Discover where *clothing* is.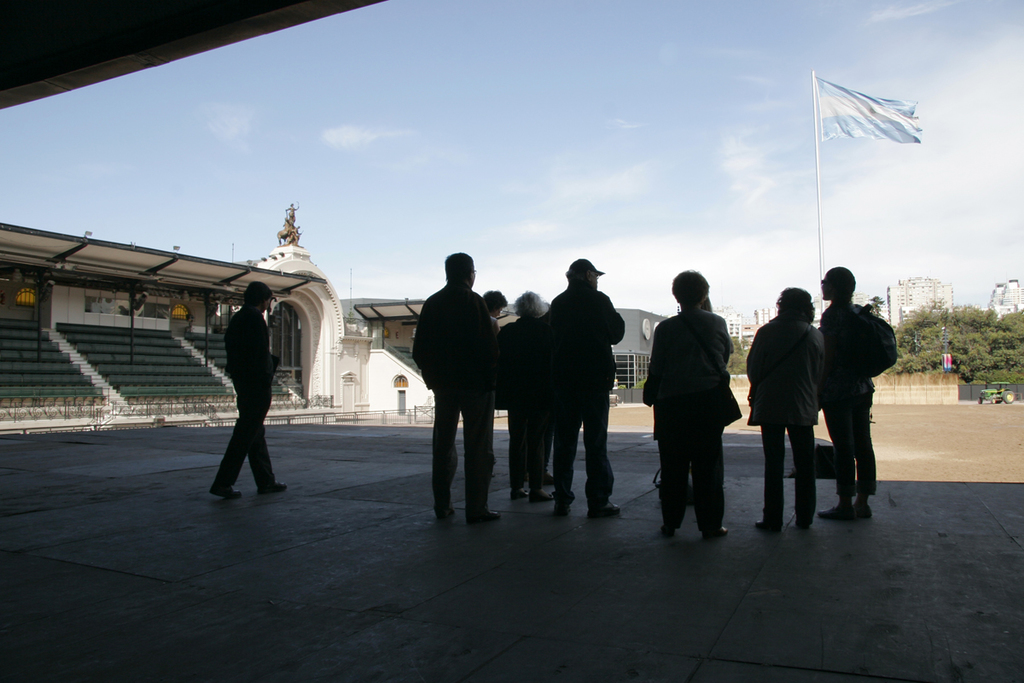
Discovered at [x1=216, y1=304, x2=279, y2=488].
